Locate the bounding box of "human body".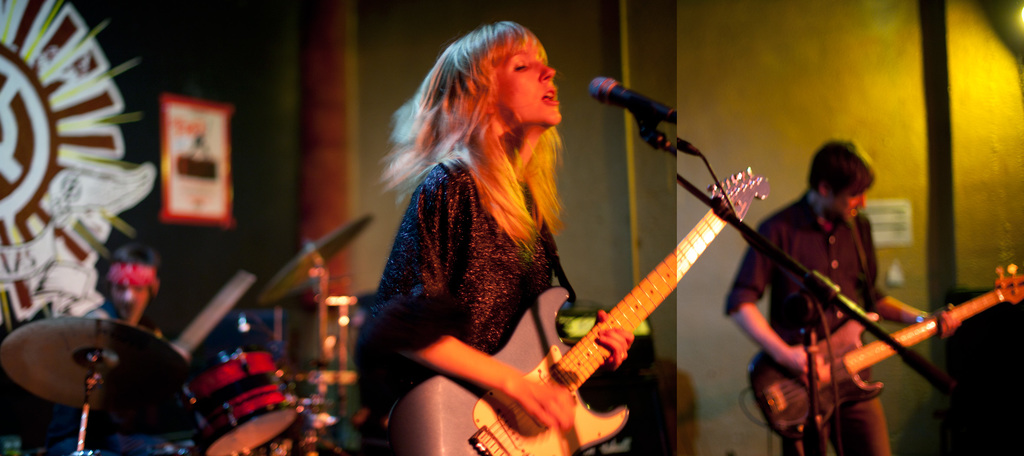
Bounding box: l=723, t=193, r=959, b=455.
